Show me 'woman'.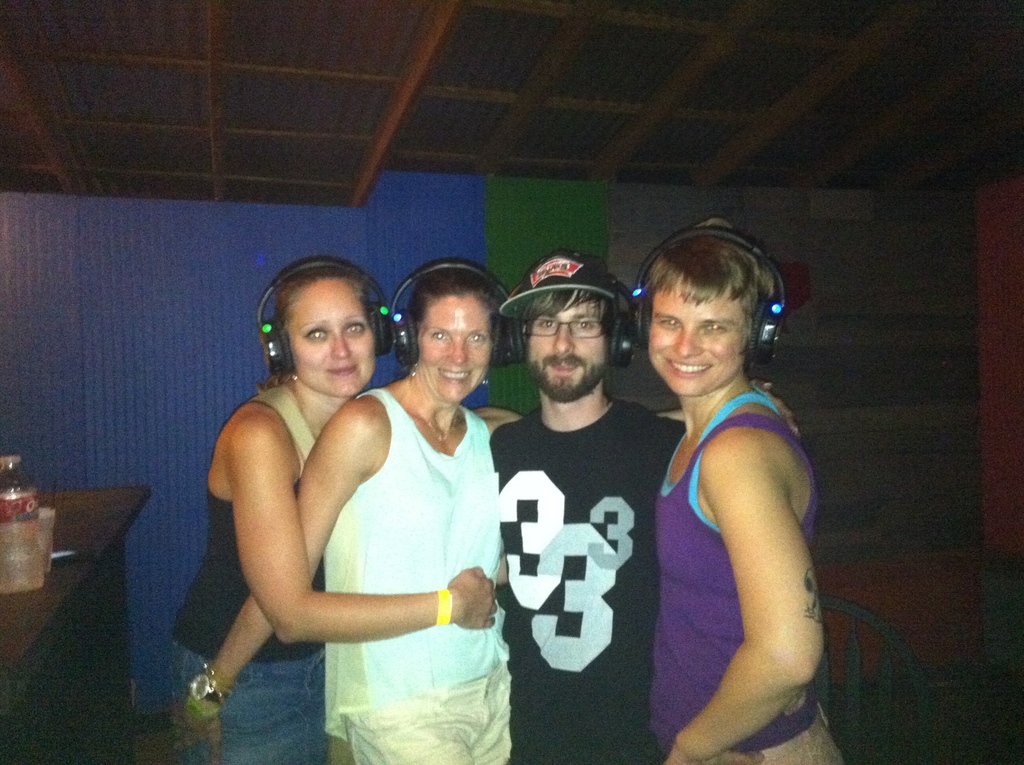
'woman' is here: bbox=[648, 225, 845, 764].
